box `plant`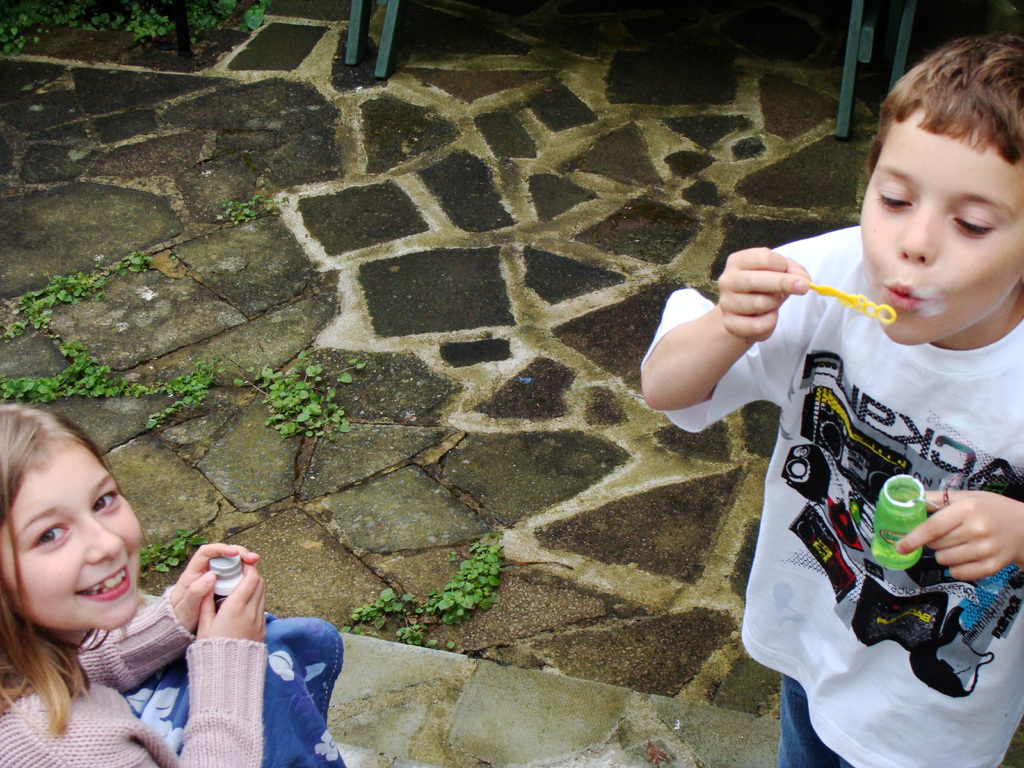
locate(216, 193, 283, 226)
